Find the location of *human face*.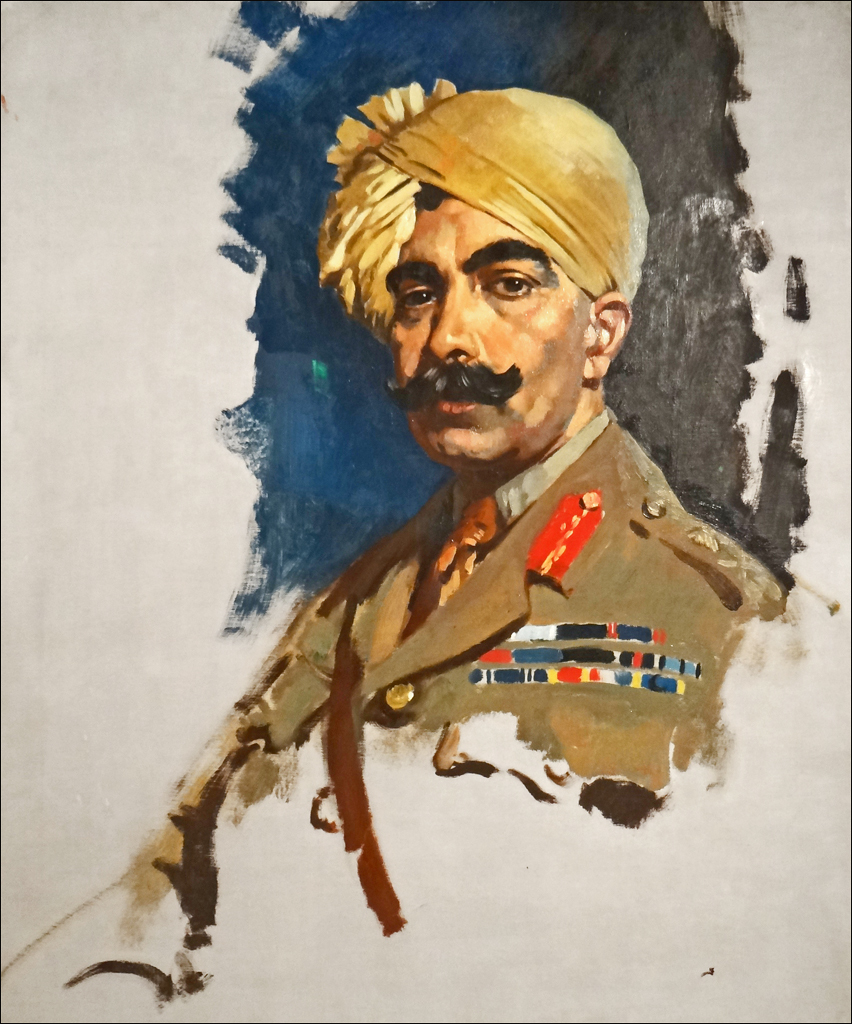
Location: [x1=390, y1=193, x2=605, y2=463].
